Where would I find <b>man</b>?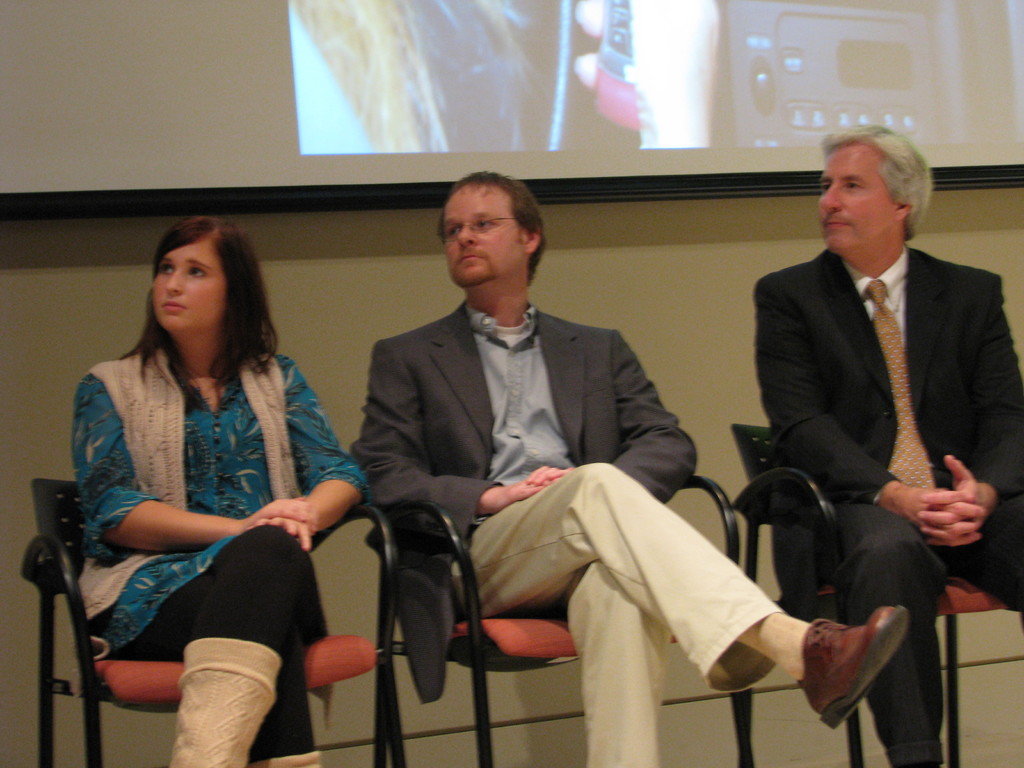
At detection(738, 96, 1012, 745).
